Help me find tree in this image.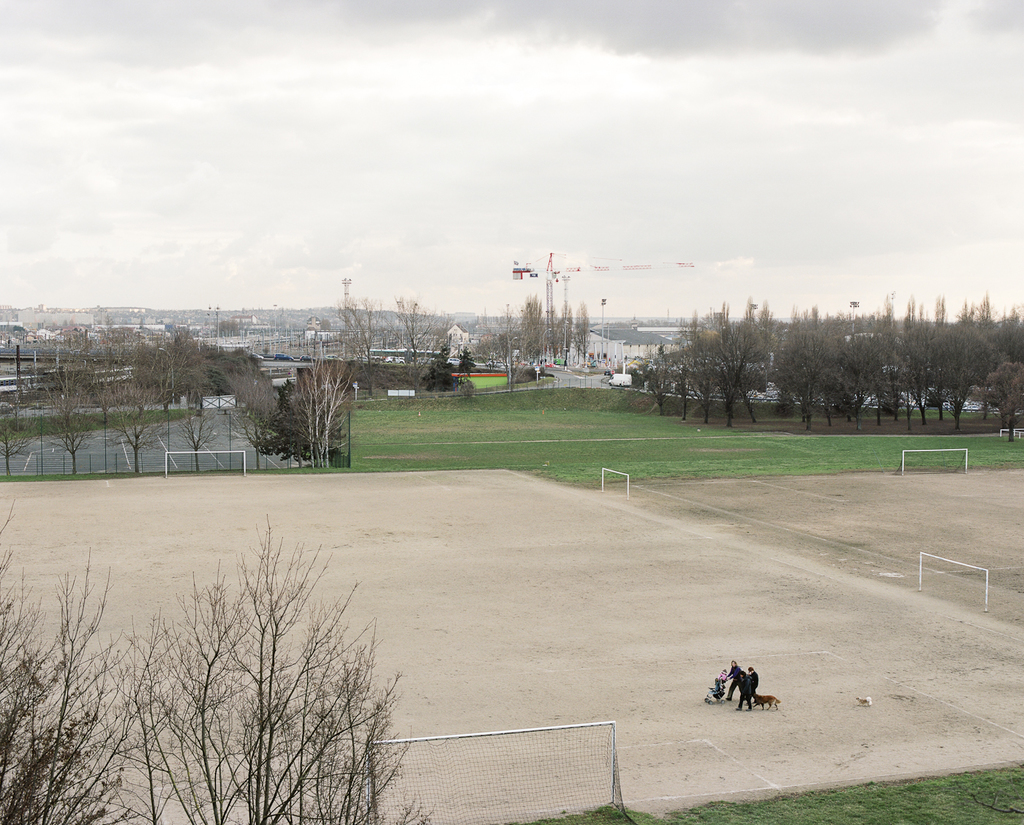
Found it: (left=415, top=332, right=459, bottom=396).
